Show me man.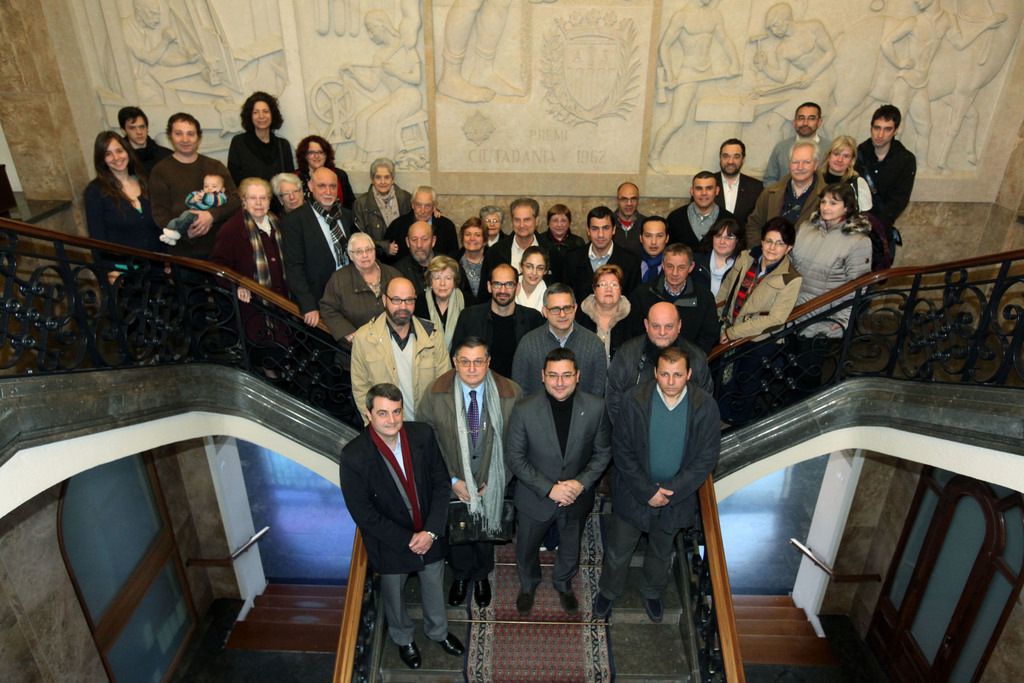
man is here: box(343, 279, 452, 423).
